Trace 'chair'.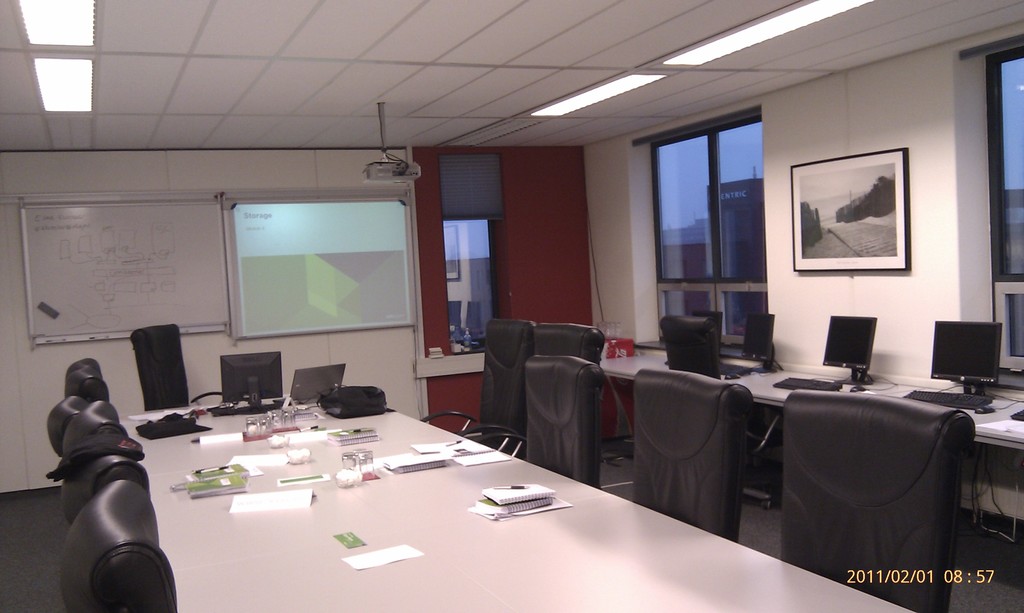
Traced to (x1=54, y1=449, x2=147, y2=521).
